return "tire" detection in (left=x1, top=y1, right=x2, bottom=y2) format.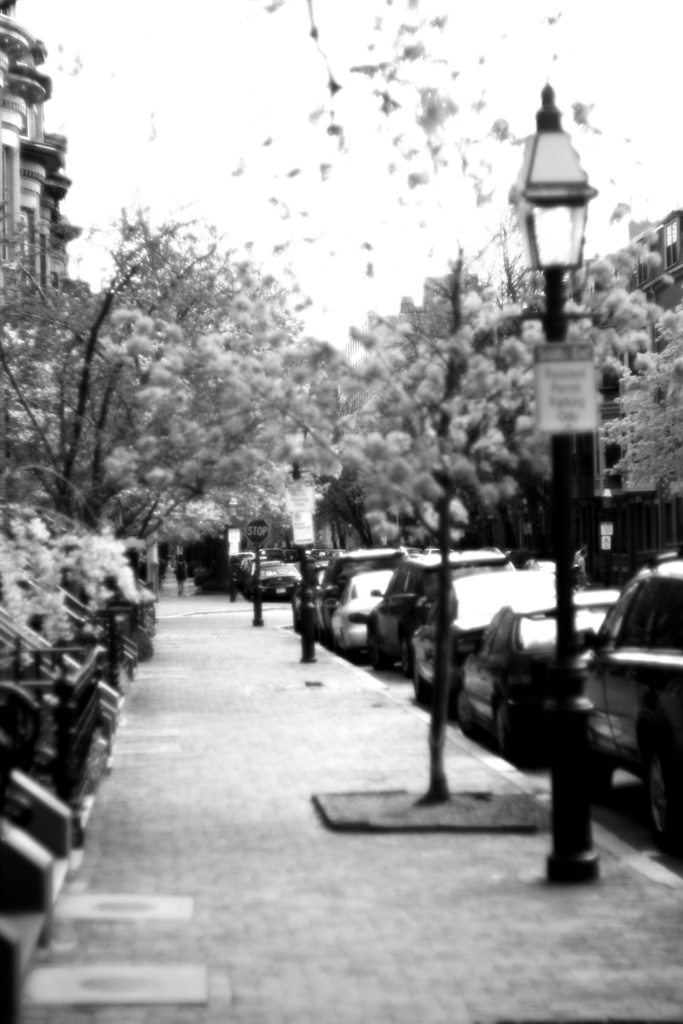
(left=413, top=662, right=428, bottom=702).
